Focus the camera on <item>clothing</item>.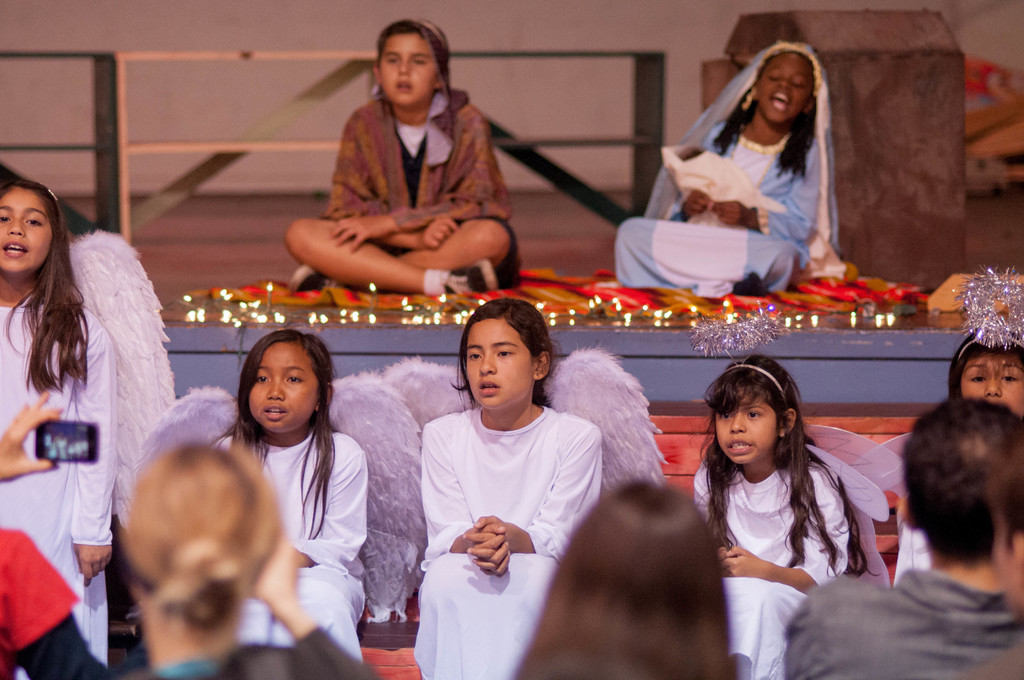
Focus region: [left=686, top=461, right=850, bottom=679].
